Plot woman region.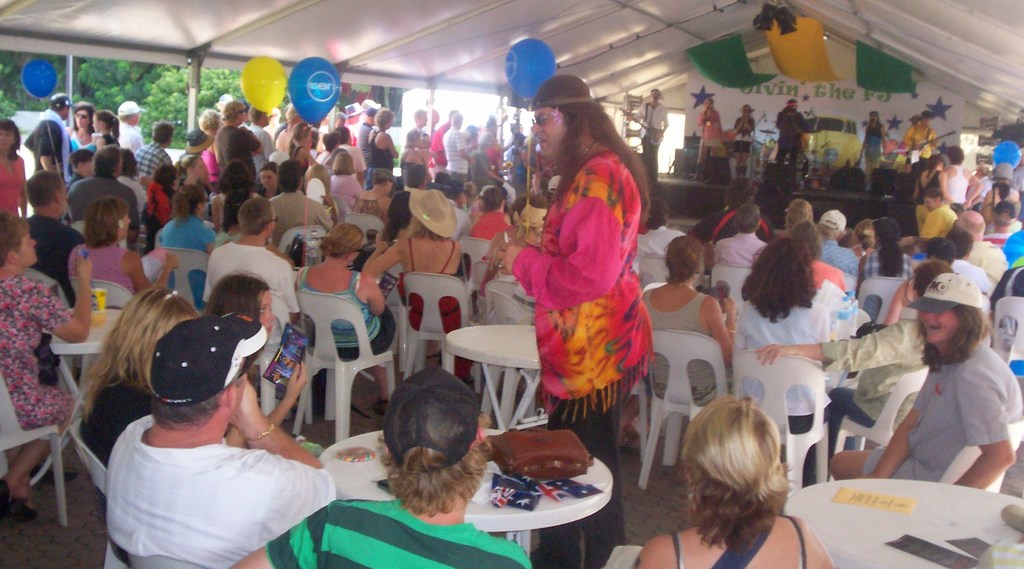
Plotted at Rect(207, 274, 314, 431).
